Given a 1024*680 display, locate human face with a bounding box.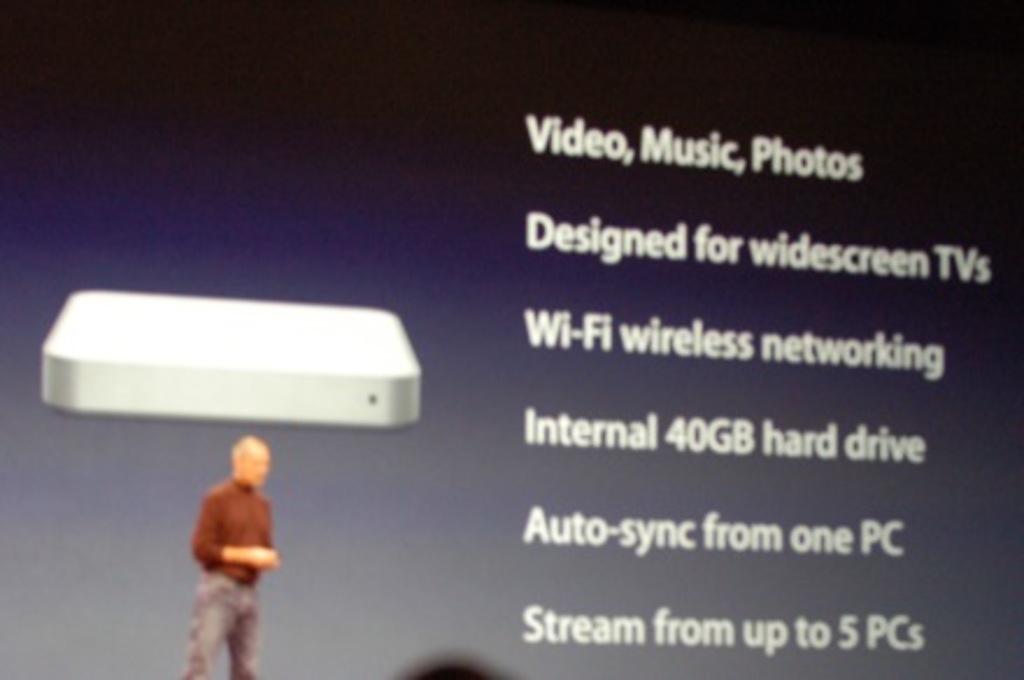
Located: rect(242, 449, 270, 487).
